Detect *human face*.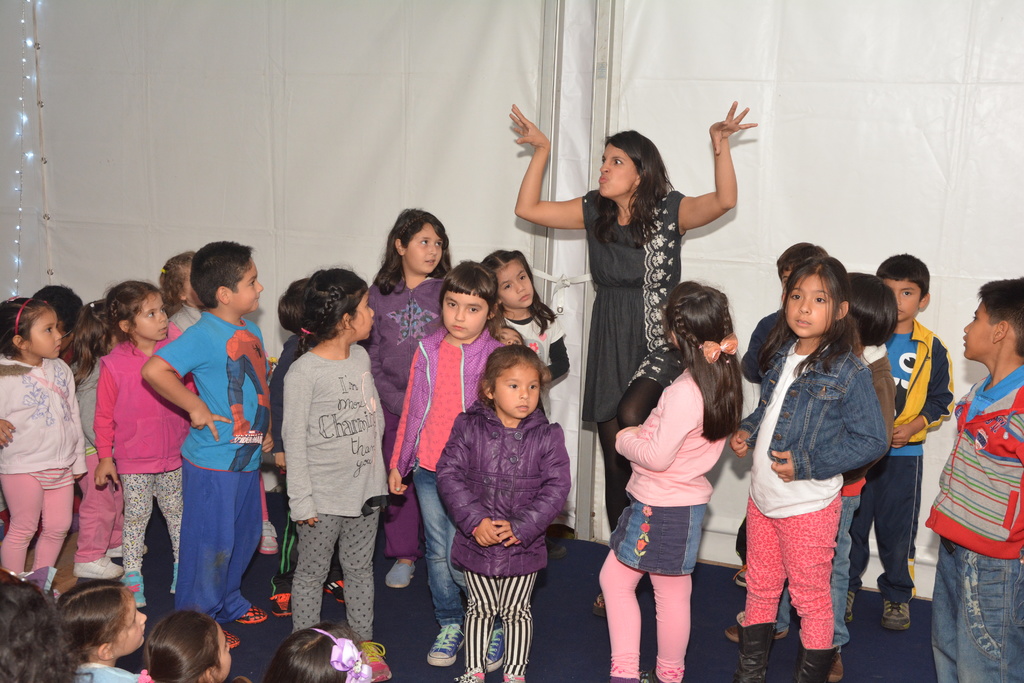
Detected at box=[494, 253, 532, 304].
